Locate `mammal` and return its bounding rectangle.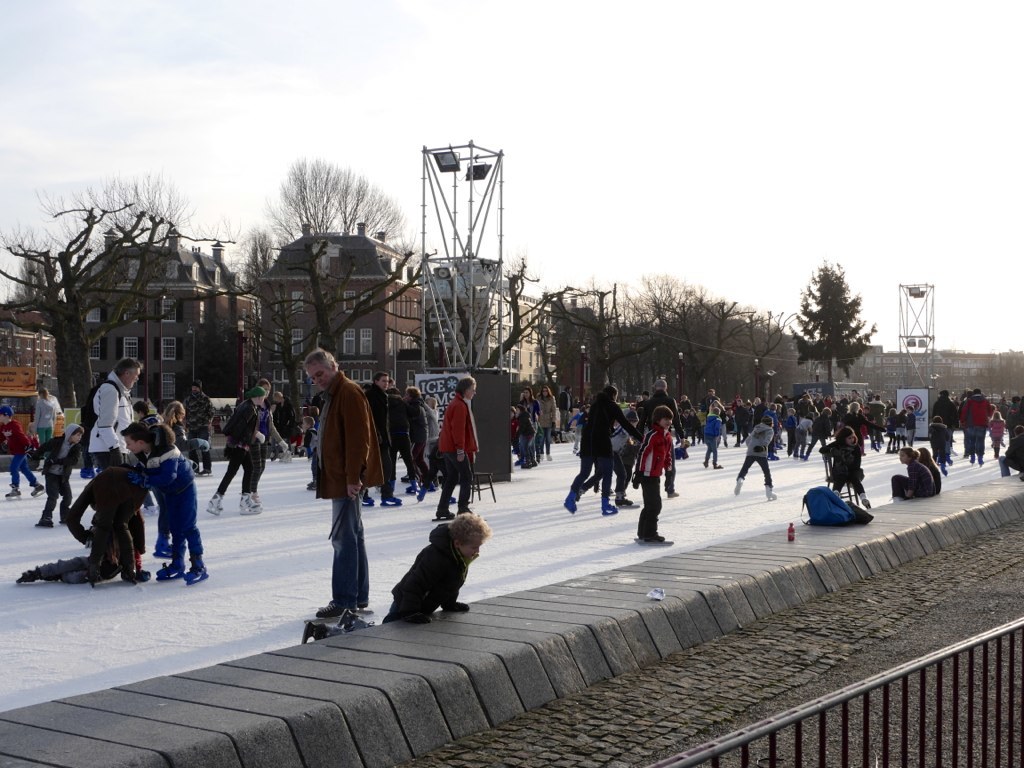
634:403:675:542.
